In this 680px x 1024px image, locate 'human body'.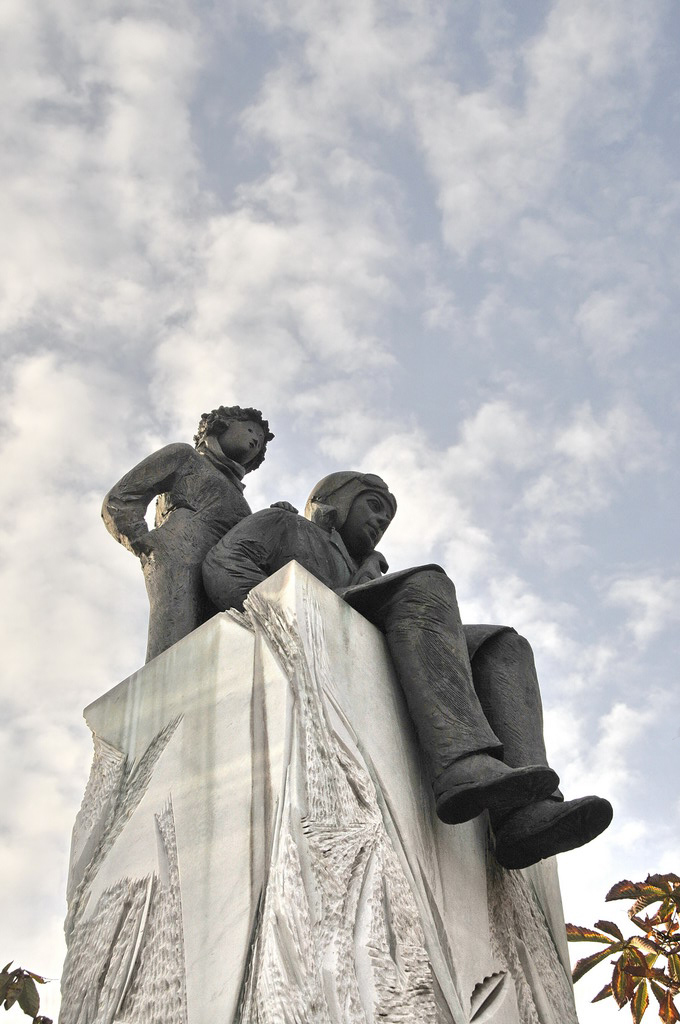
Bounding box: {"x1": 97, "y1": 440, "x2": 255, "y2": 667}.
